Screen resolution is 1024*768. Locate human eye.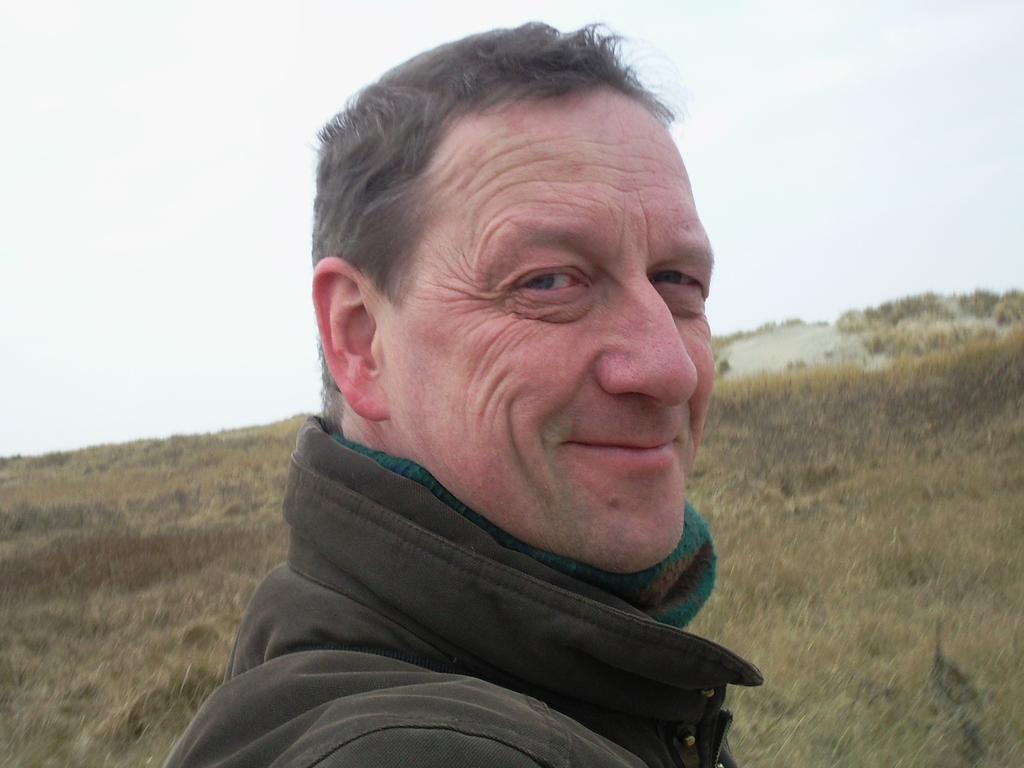
box(485, 246, 605, 323).
